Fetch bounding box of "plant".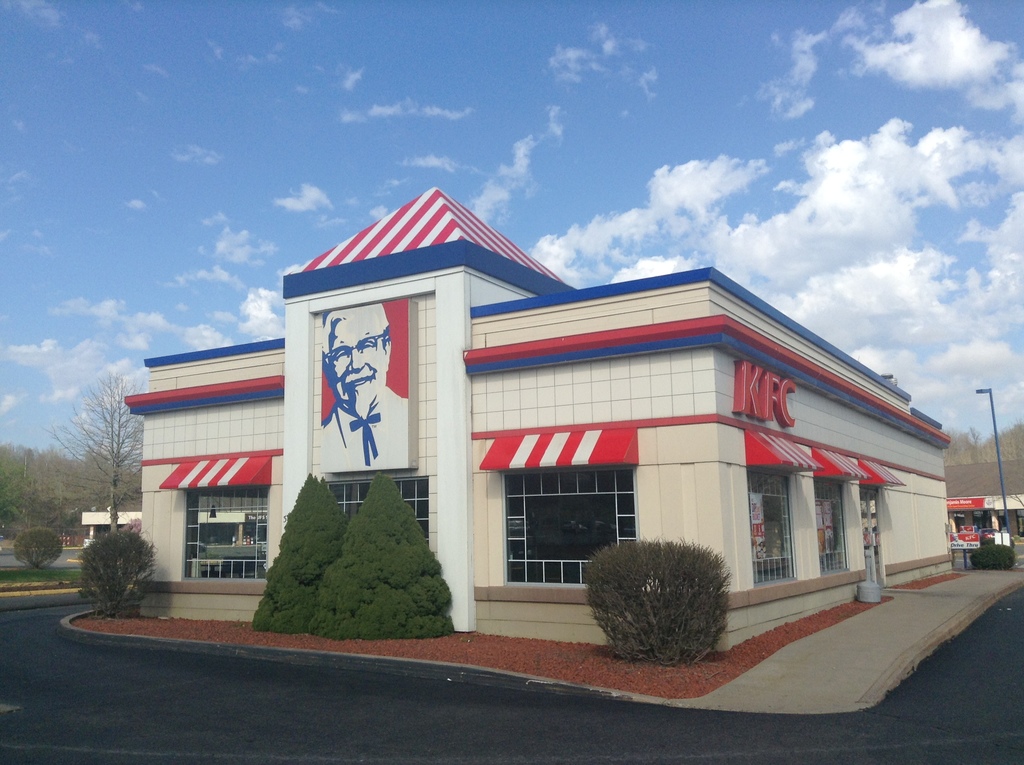
Bbox: 245/471/353/632.
